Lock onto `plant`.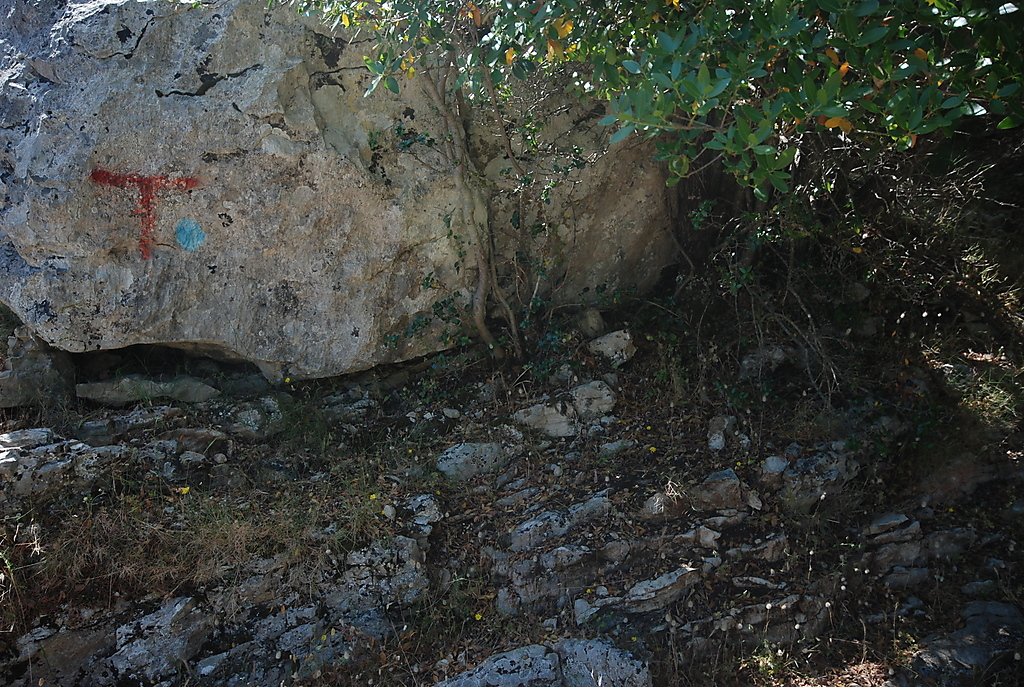
Locked: [left=630, top=194, right=804, bottom=413].
